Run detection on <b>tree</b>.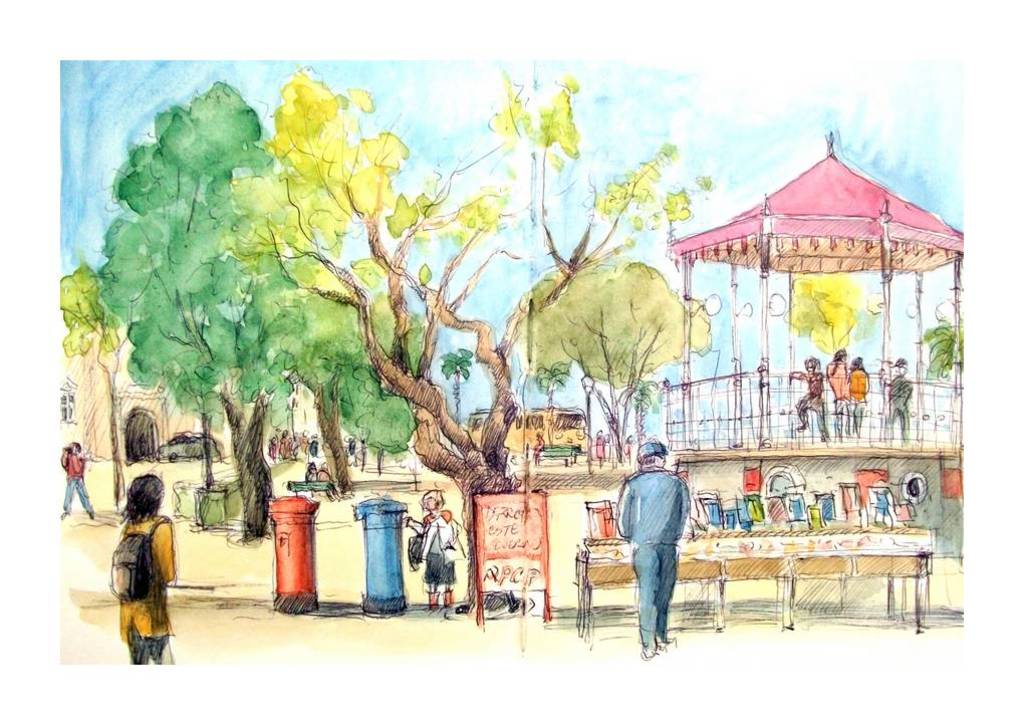
Result: bbox=[770, 277, 876, 368].
